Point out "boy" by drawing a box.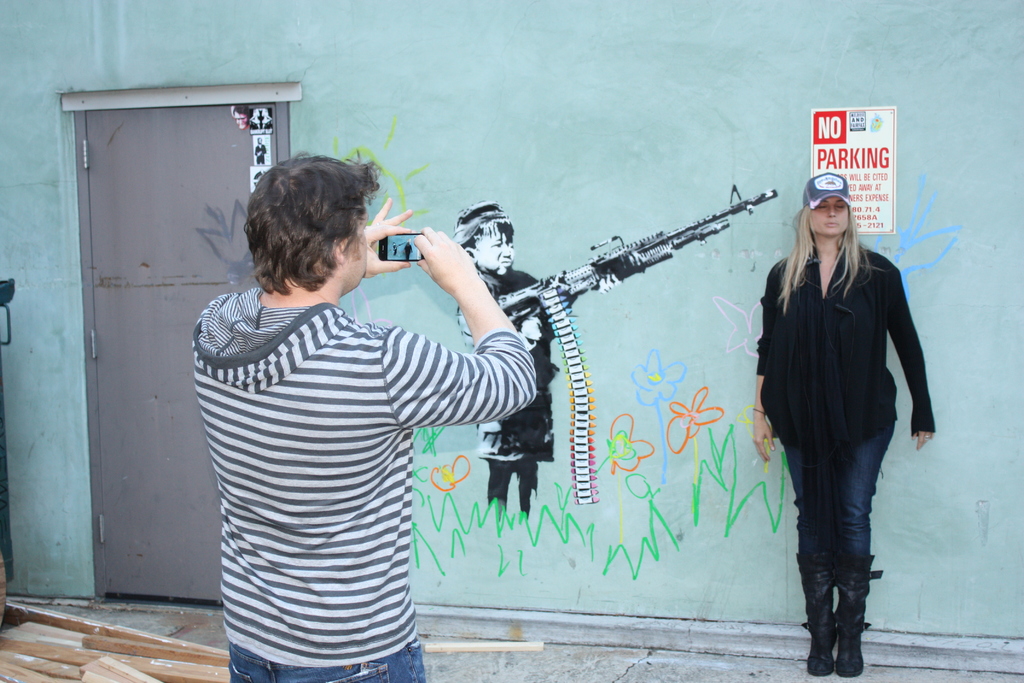
bbox=(463, 197, 613, 514).
